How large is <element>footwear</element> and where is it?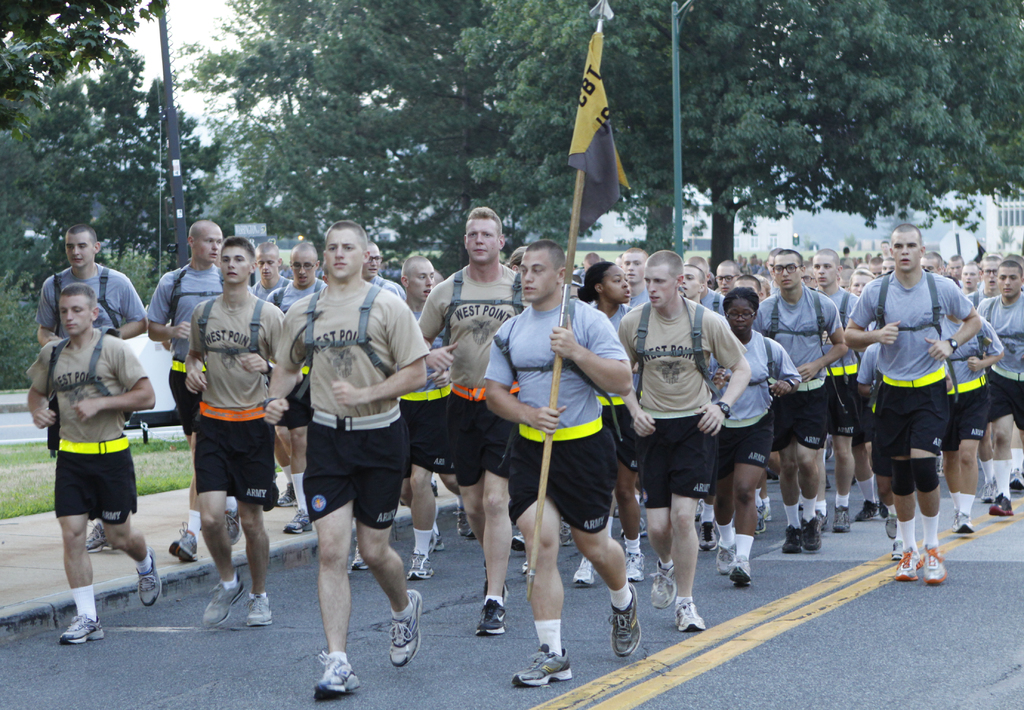
Bounding box: crop(86, 521, 114, 553).
